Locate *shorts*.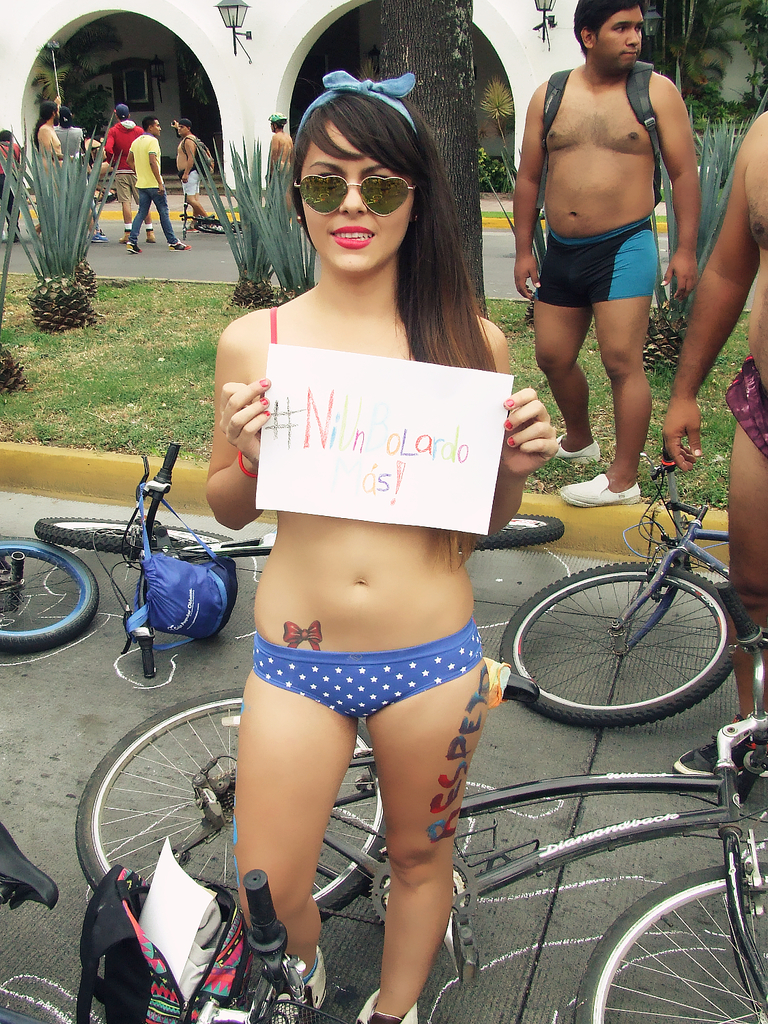
Bounding box: detection(180, 169, 205, 194).
